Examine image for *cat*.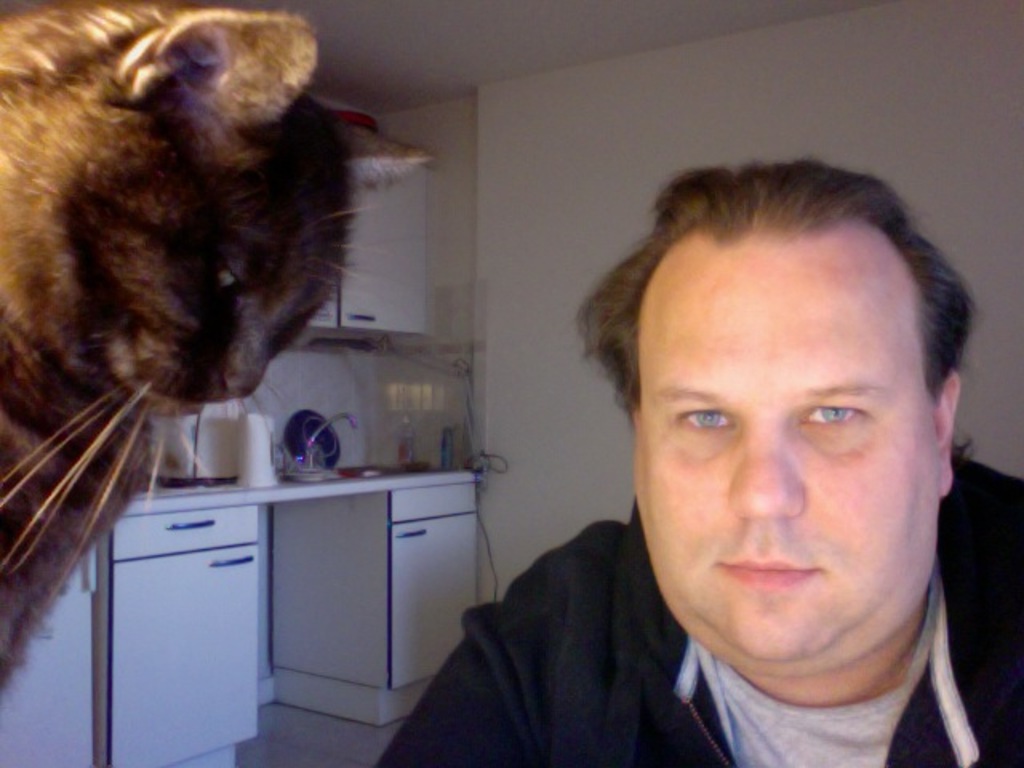
Examination result: bbox=(0, 0, 430, 613).
